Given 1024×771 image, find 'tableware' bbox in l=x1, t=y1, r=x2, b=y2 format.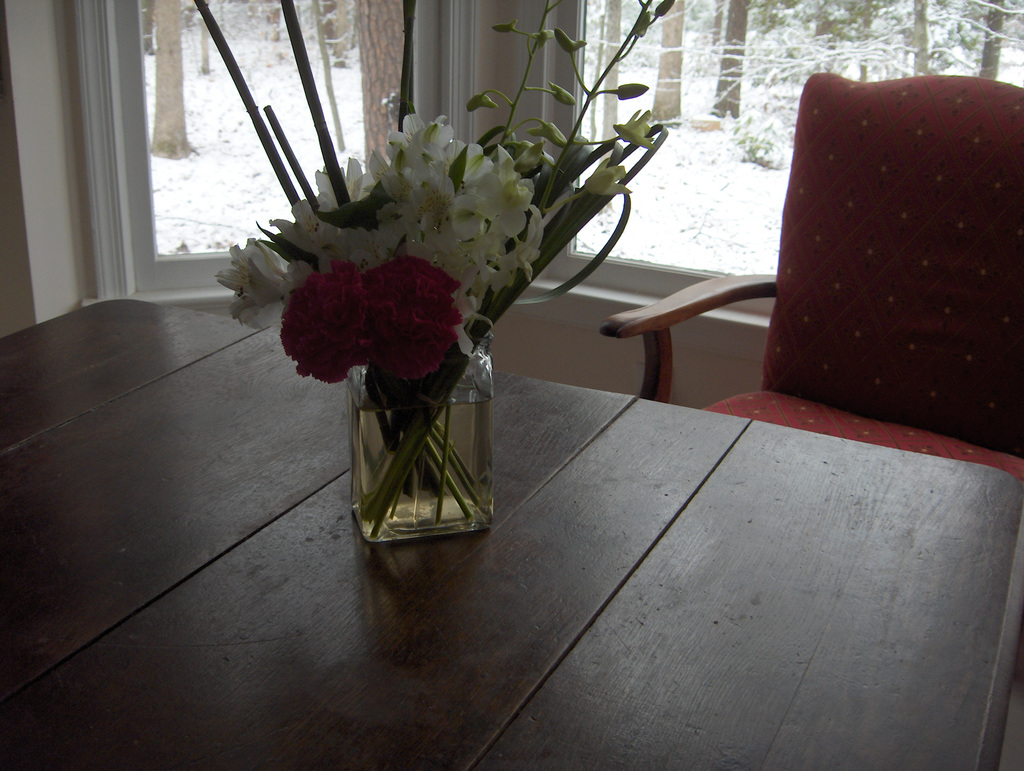
l=348, t=319, r=497, b=539.
